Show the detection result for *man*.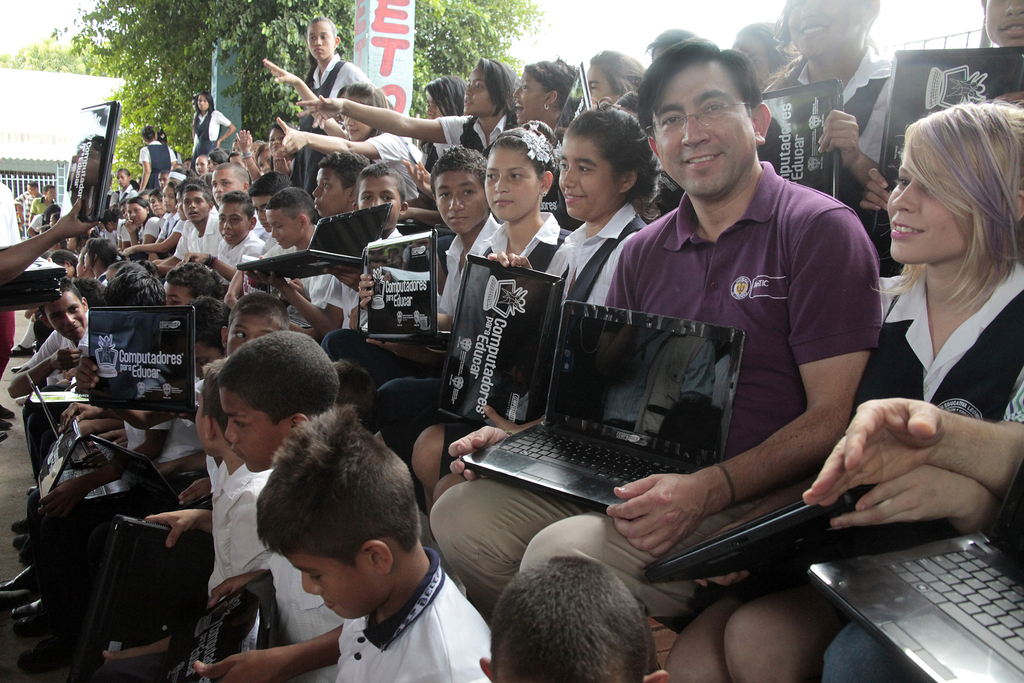
[515, 65, 893, 644].
